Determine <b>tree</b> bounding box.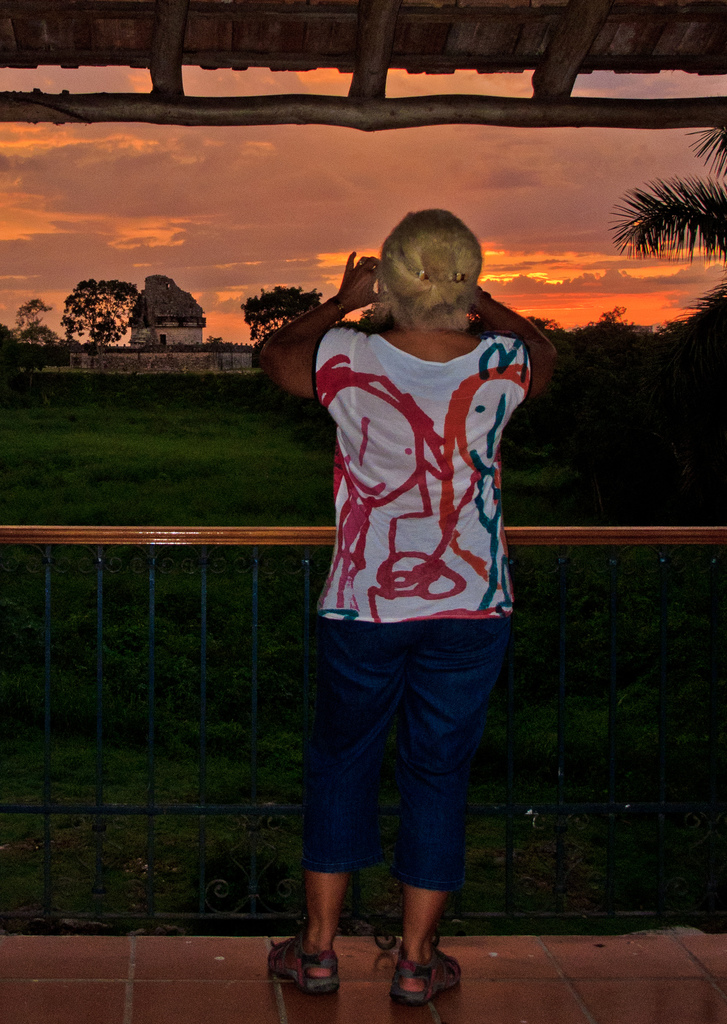
Determined: [18,326,55,345].
